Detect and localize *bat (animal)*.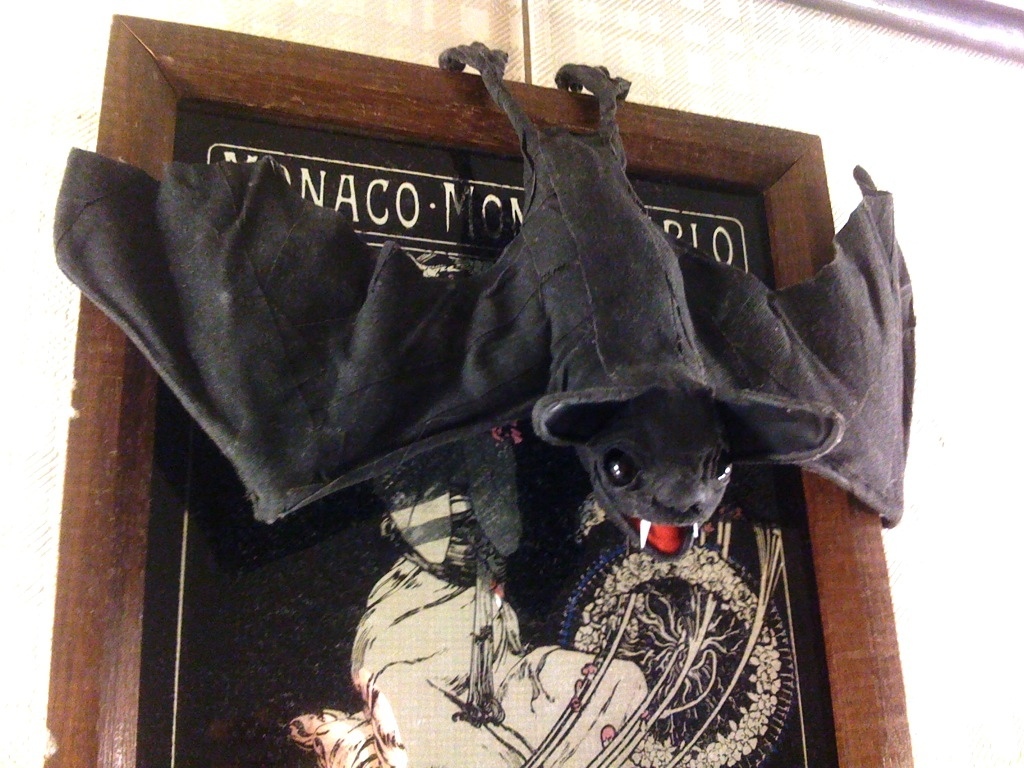
Localized at Rect(47, 31, 925, 575).
